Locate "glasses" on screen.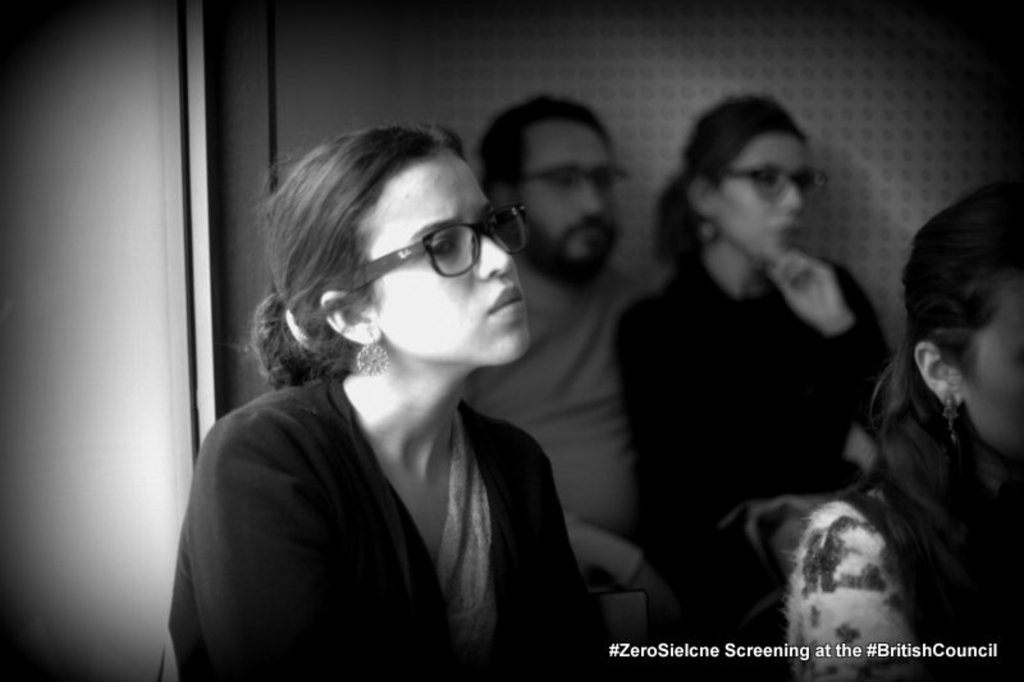
On screen at region(713, 161, 827, 198).
